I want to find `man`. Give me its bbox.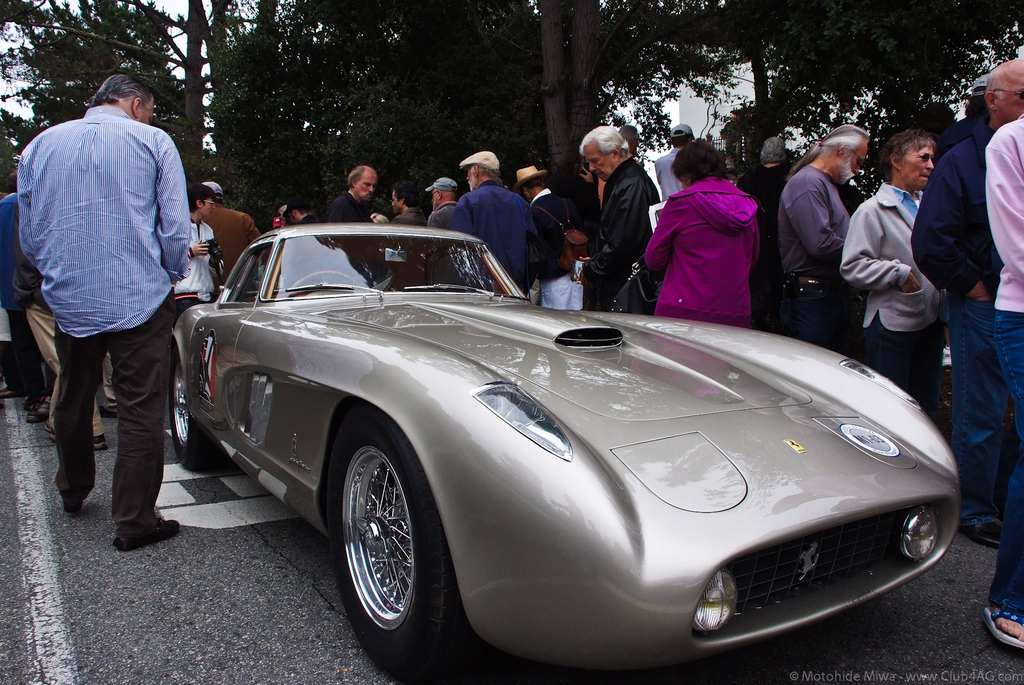
[389, 182, 426, 224].
